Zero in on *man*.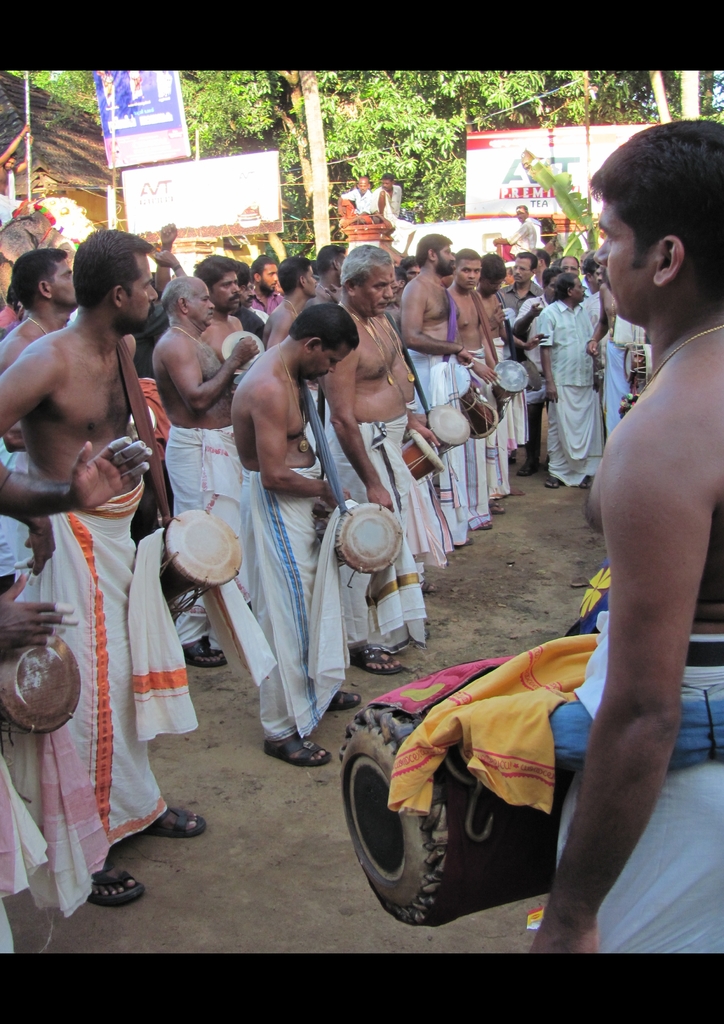
Zeroed in: 491,251,541,449.
